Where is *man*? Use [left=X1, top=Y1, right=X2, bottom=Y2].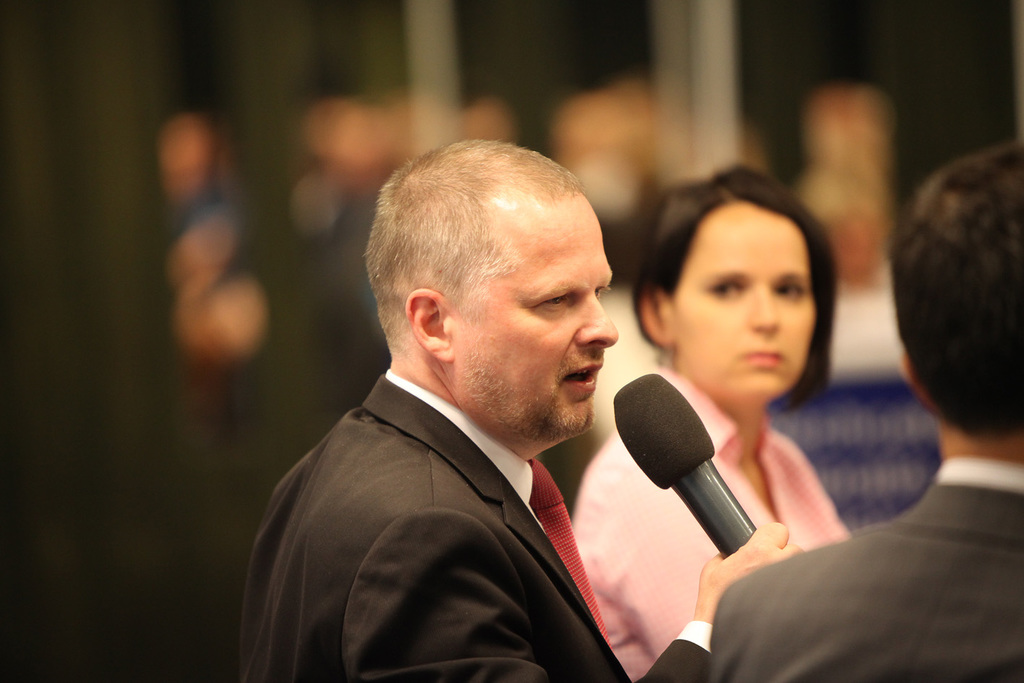
[left=709, top=139, right=1023, bottom=682].
